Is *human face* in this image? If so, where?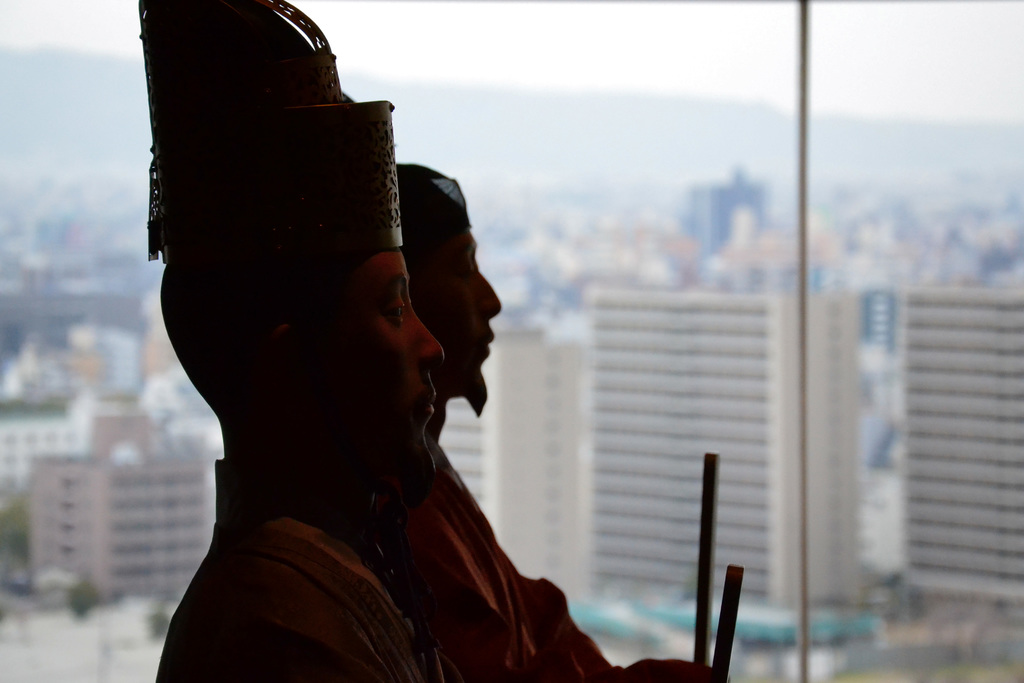
Yes, at bbox=[401, 228, 504, 400].
